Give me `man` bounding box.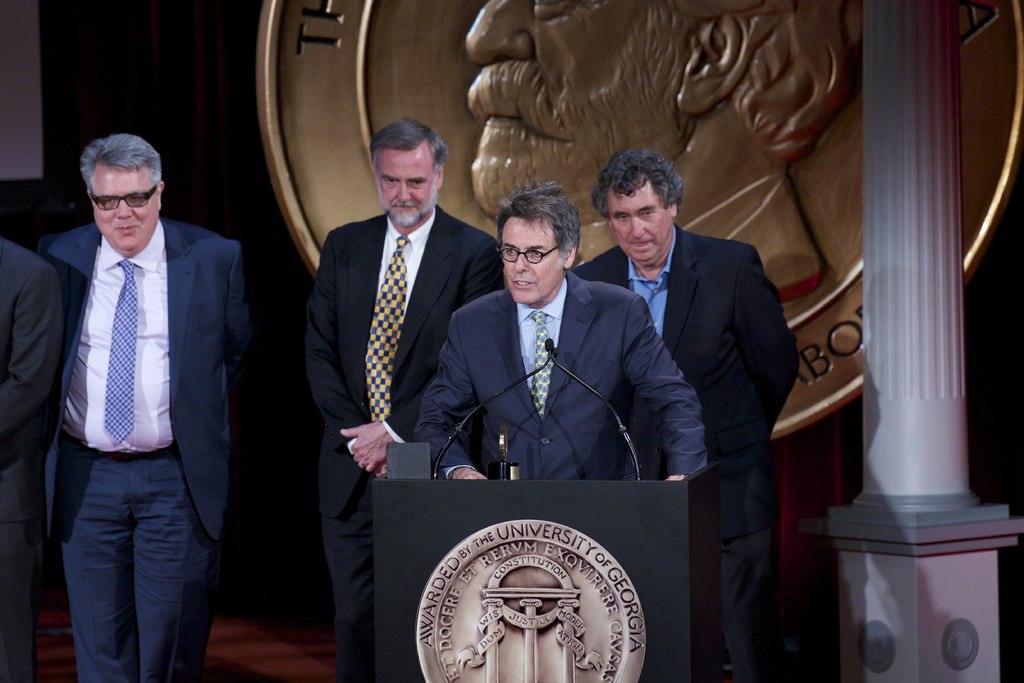
(6, 106, 244, 652).
